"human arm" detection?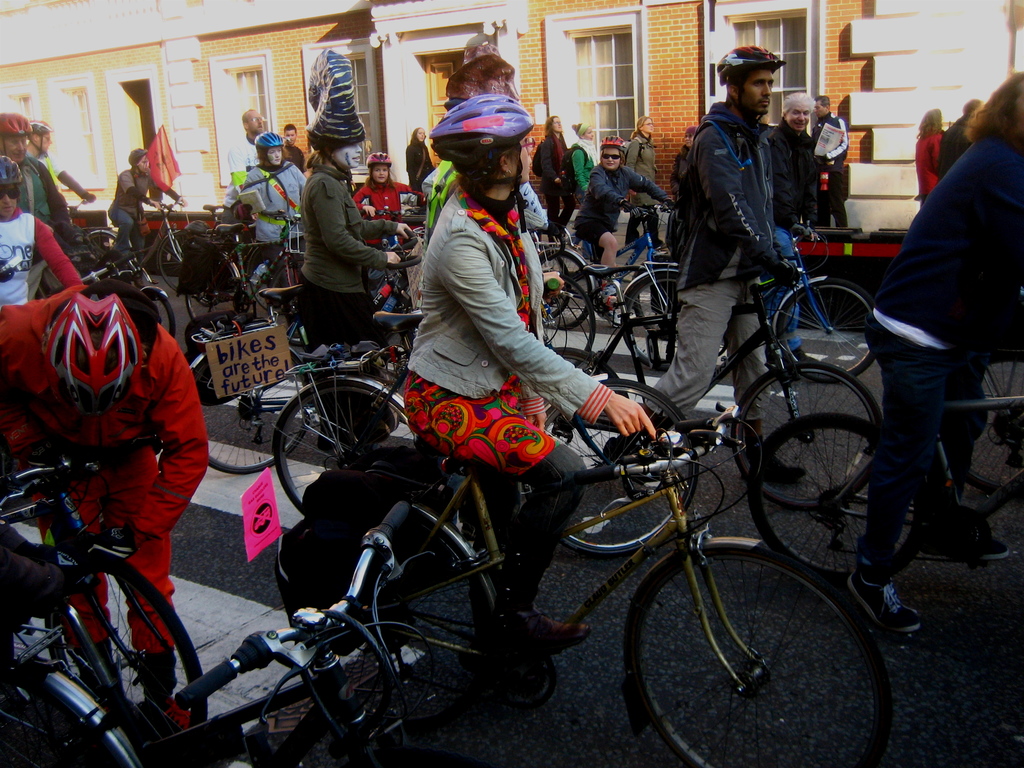
bbox=(51, 162, 93, 200)
